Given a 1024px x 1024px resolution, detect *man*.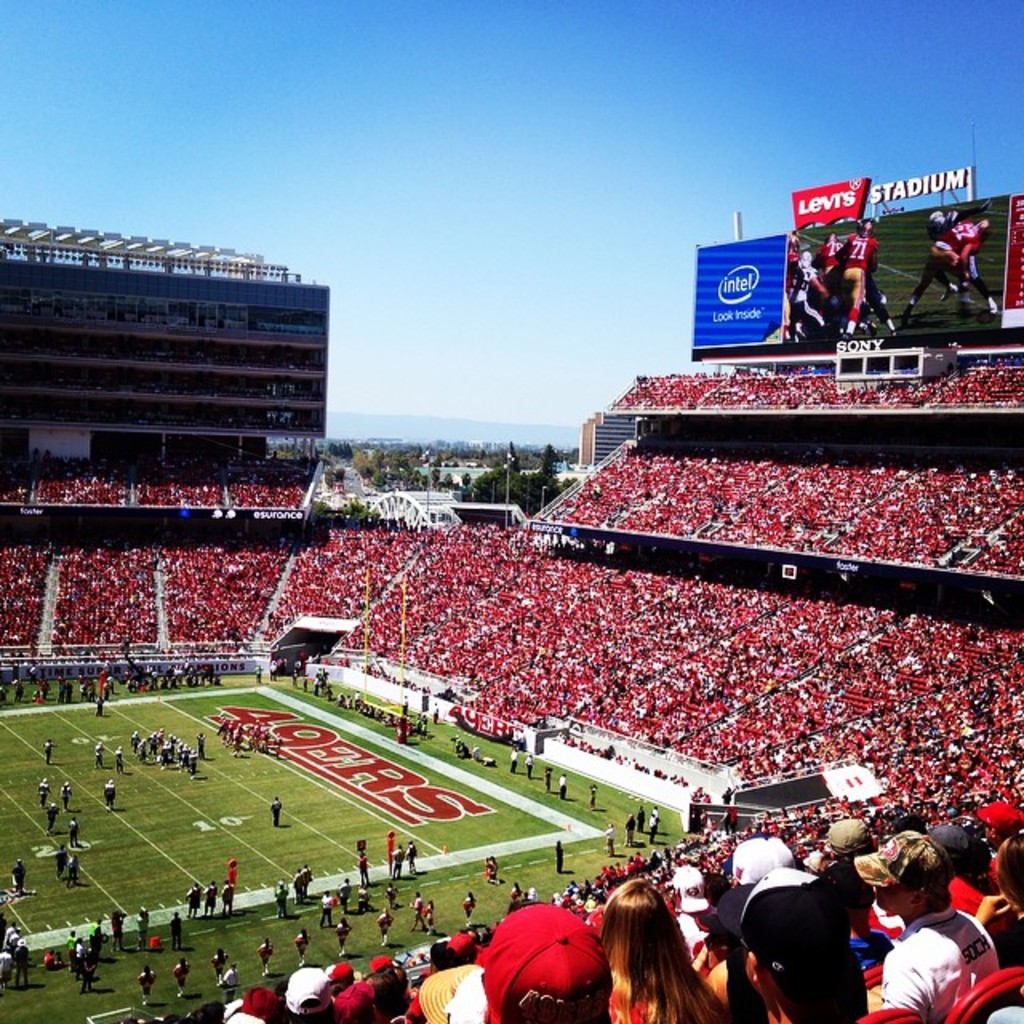
14/938/27/984.
